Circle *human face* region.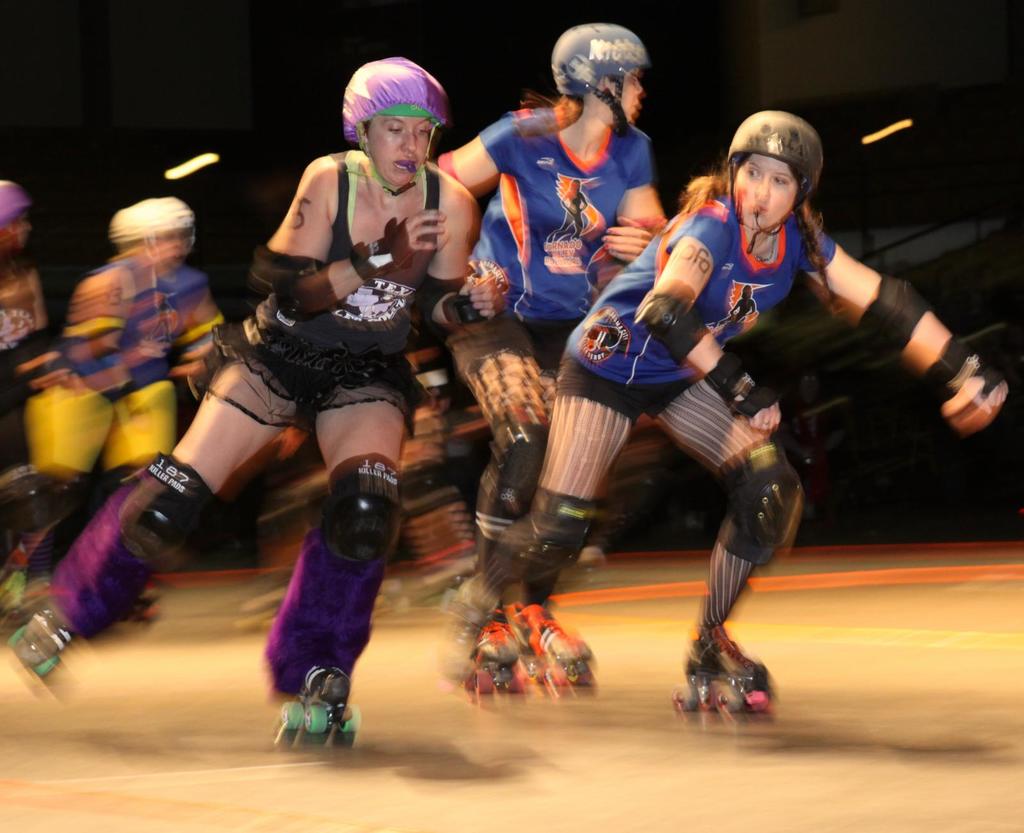
Region: left=622, top=76, right=644, bottom=123.
